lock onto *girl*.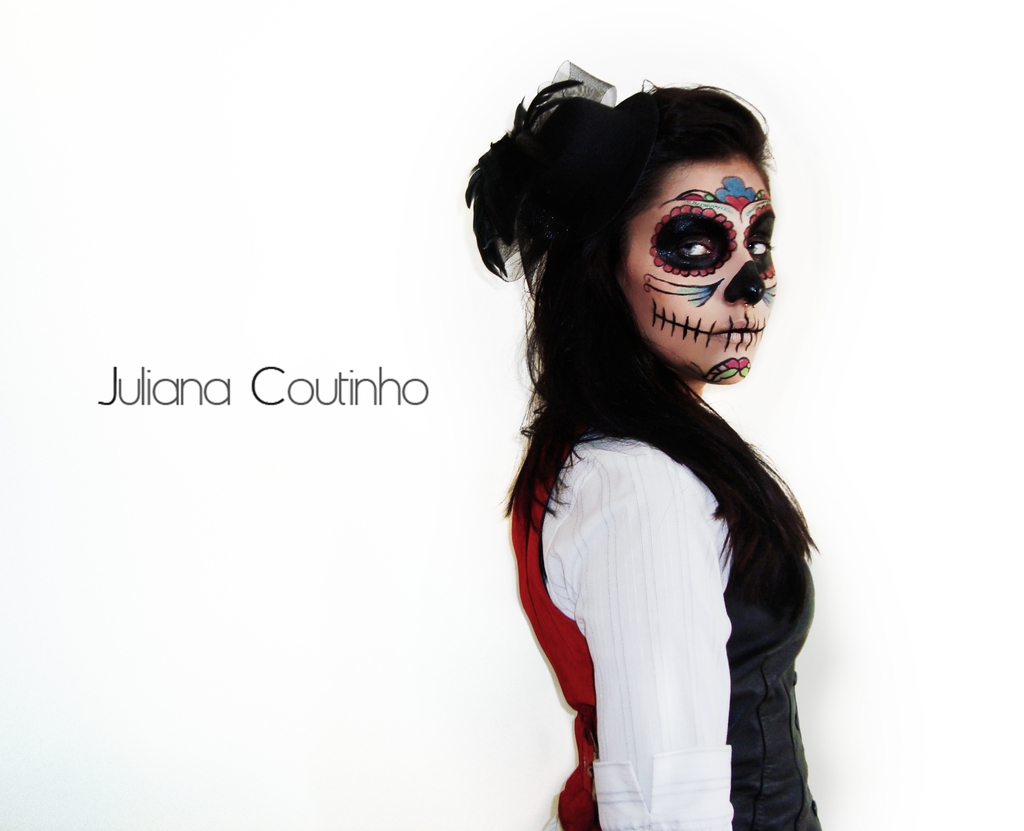
Locked: <bbox>461, 55, 822, 830</bbox>.
